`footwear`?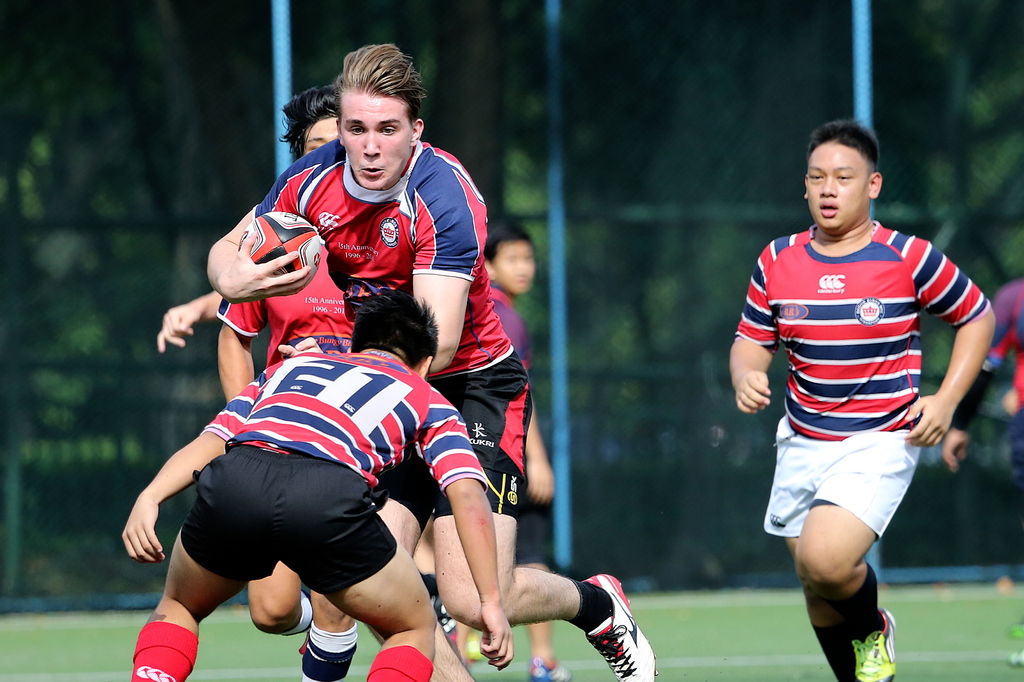
{"x1": 854, "y1": 608, "x2": 899, "y2": 681}
